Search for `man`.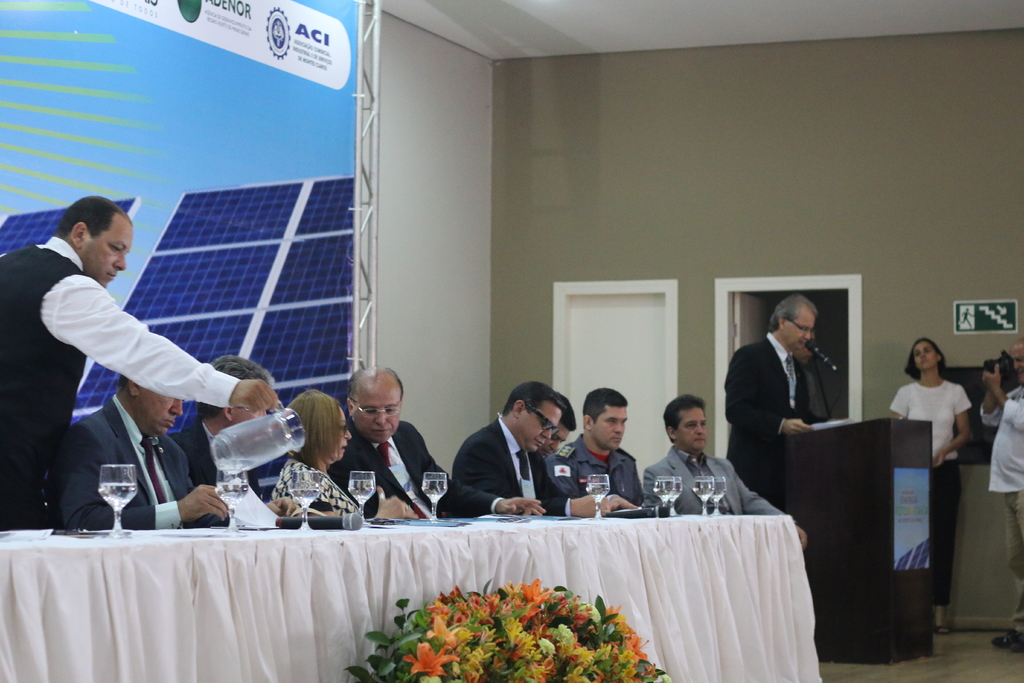
Found at (left=174, top=354, right=316, bottom=522).
